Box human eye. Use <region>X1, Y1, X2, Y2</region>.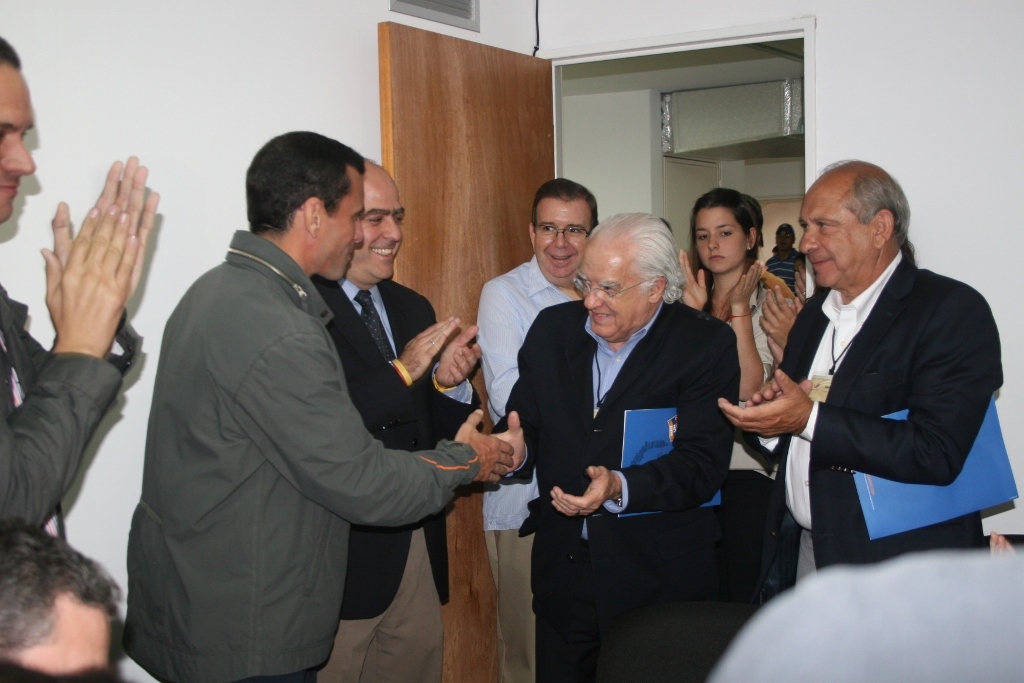
<region>576, 277, 589, 289</region>.
